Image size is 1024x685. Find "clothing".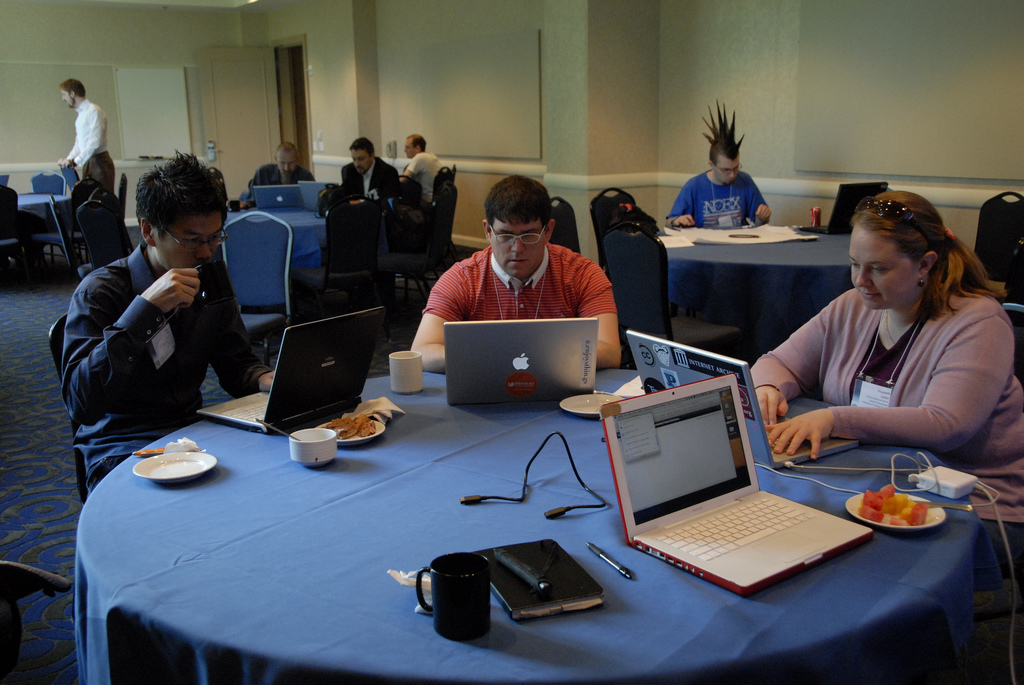
Rect(62, 100, 113, 190).
